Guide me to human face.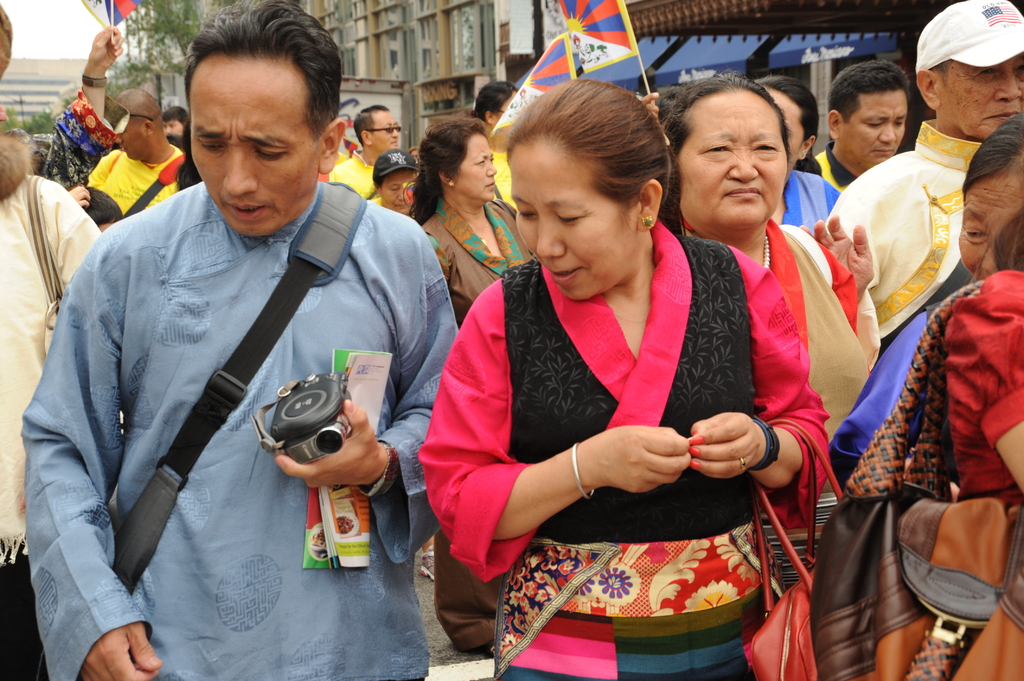
Guidance: Rect(188, 66, 317, 237).
